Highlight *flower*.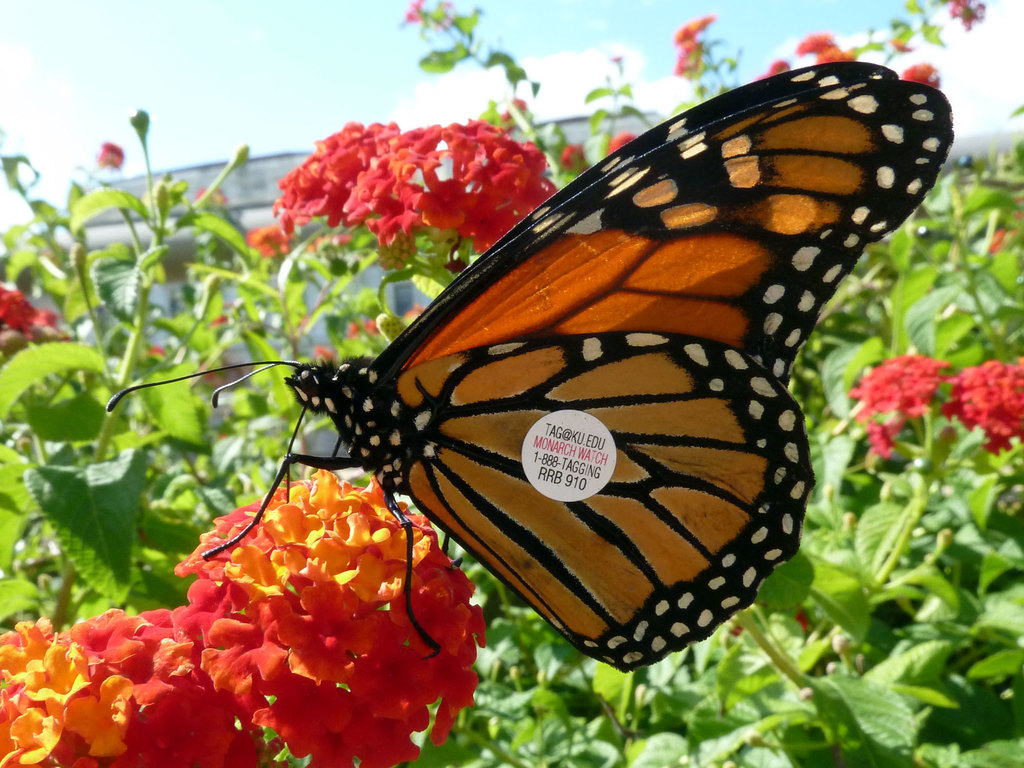
Highlighted region: bbox(404, 304, 428, 316).
